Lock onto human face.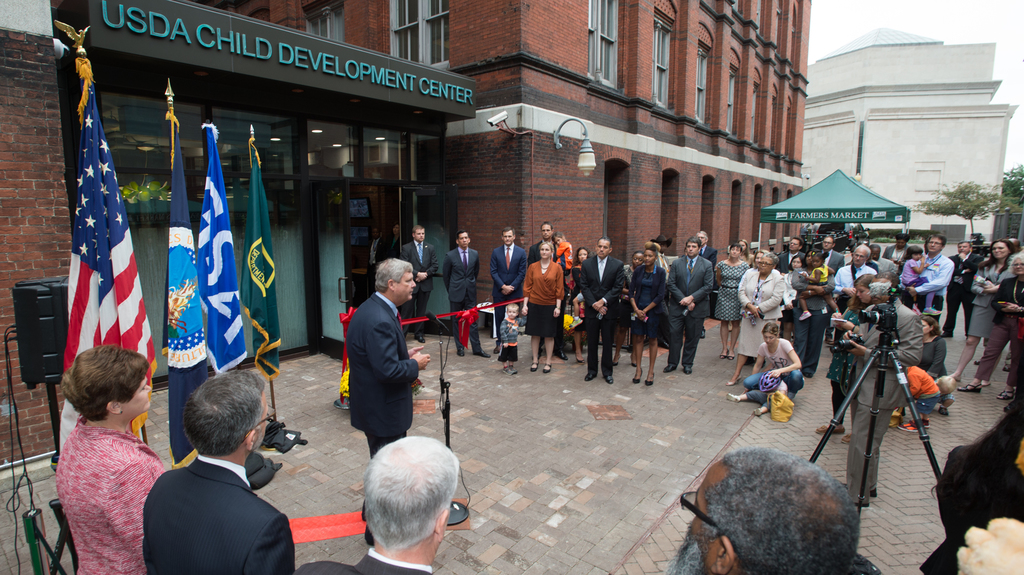
Locked: [927, 236, 941, 253].
